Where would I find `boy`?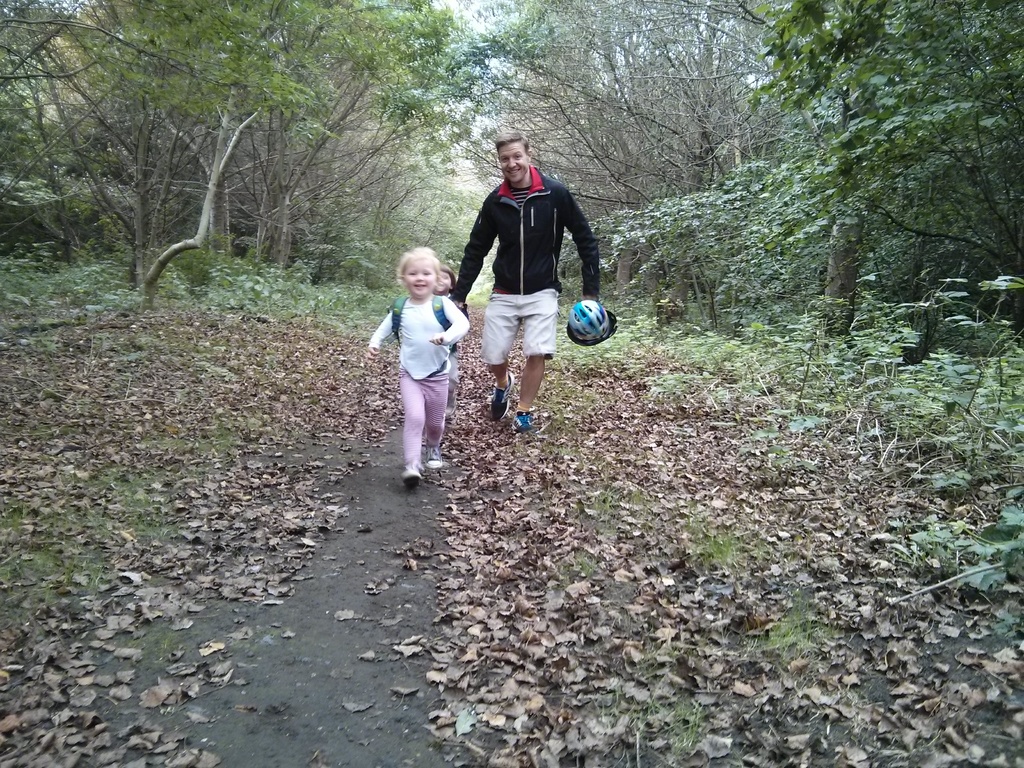
At 439/260/461/312.
